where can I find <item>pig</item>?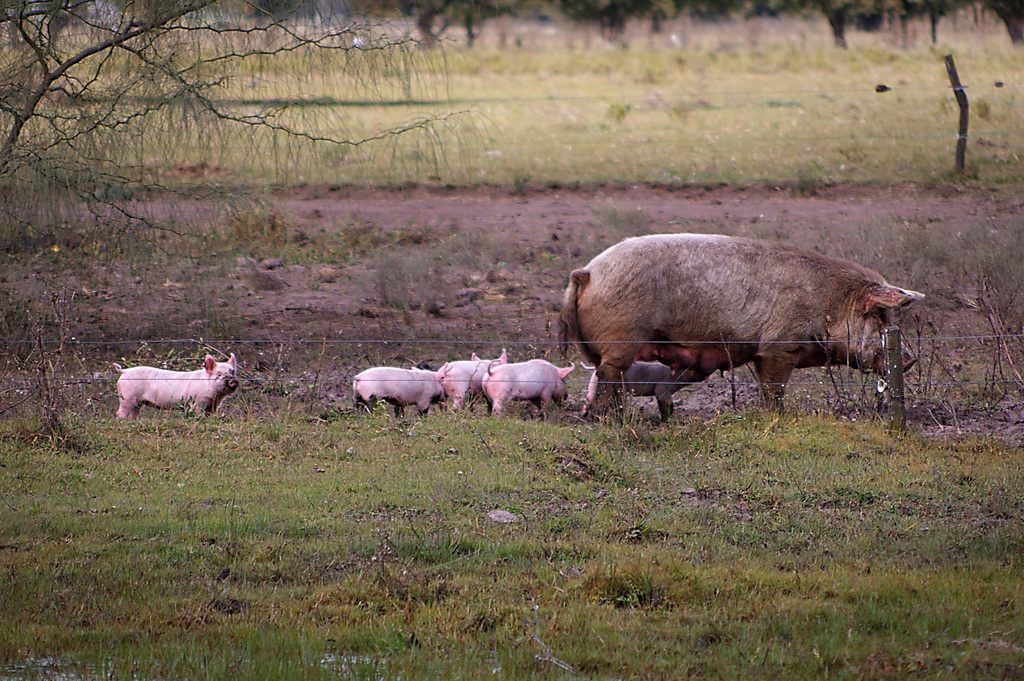
You can find it at 110 354 236 418.
